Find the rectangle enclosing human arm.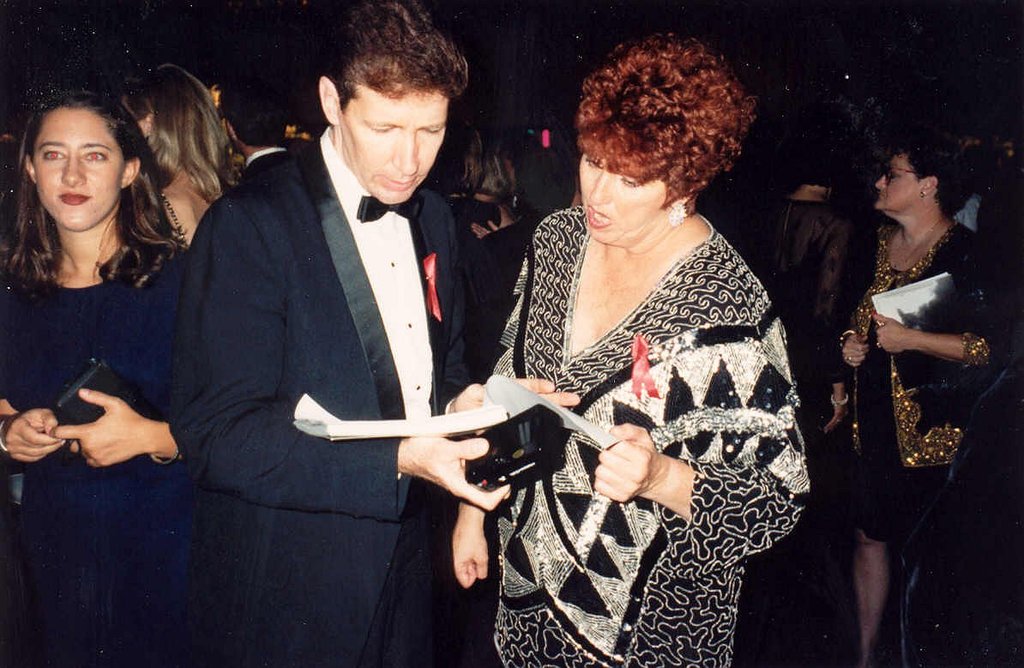
Rect(166, 198, 513, 525).
